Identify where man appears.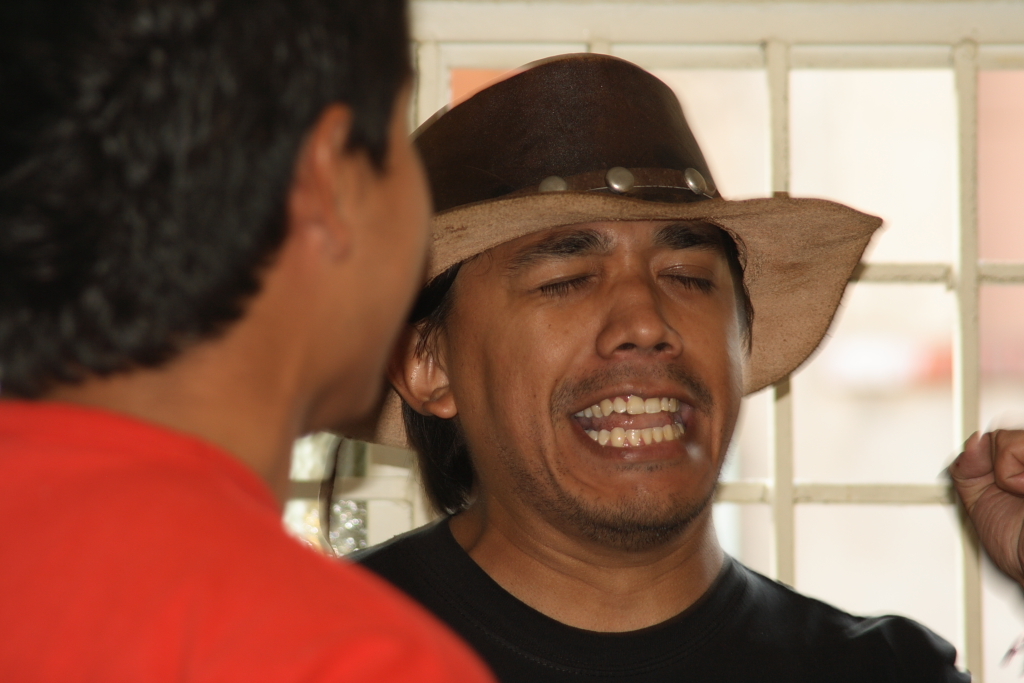
Appears at [0, 0, 495, 682].
